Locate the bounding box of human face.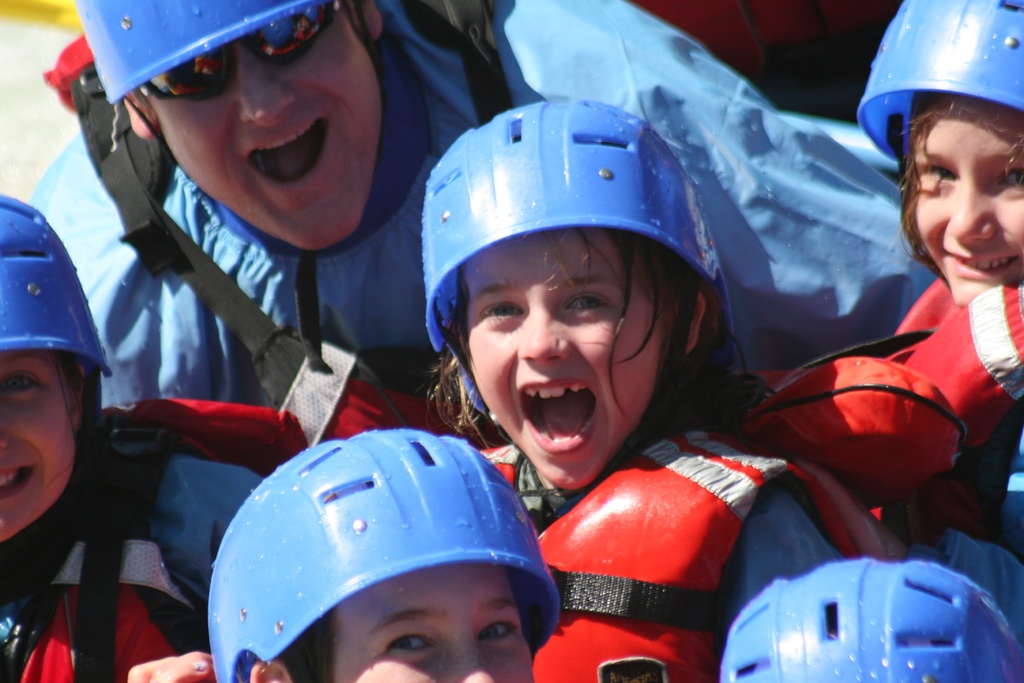
Bounding box: x1=460, y1=229, x2=662, y2=491.
